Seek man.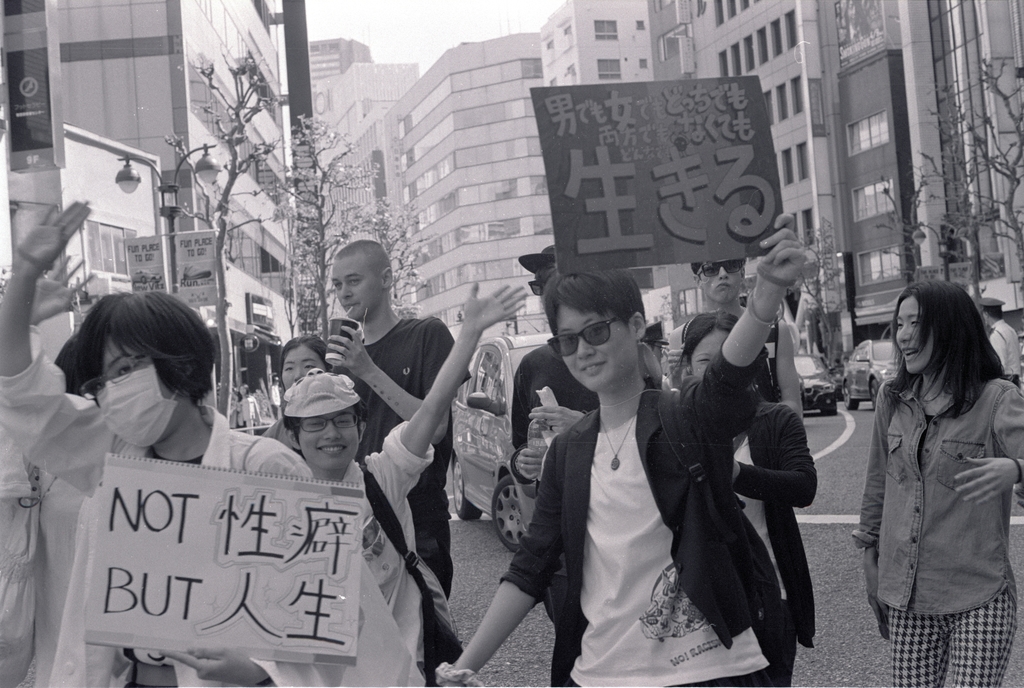
[981, 296, 1022, 497].
